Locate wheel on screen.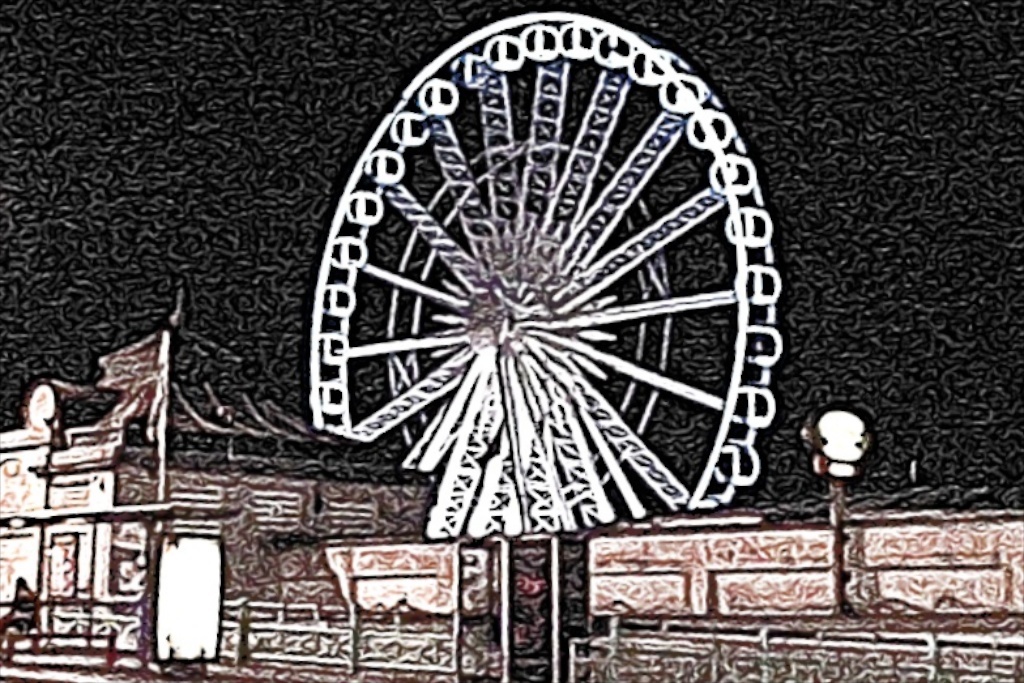
On screen at <bbox>307, 11, 780, 538</bbox>.
